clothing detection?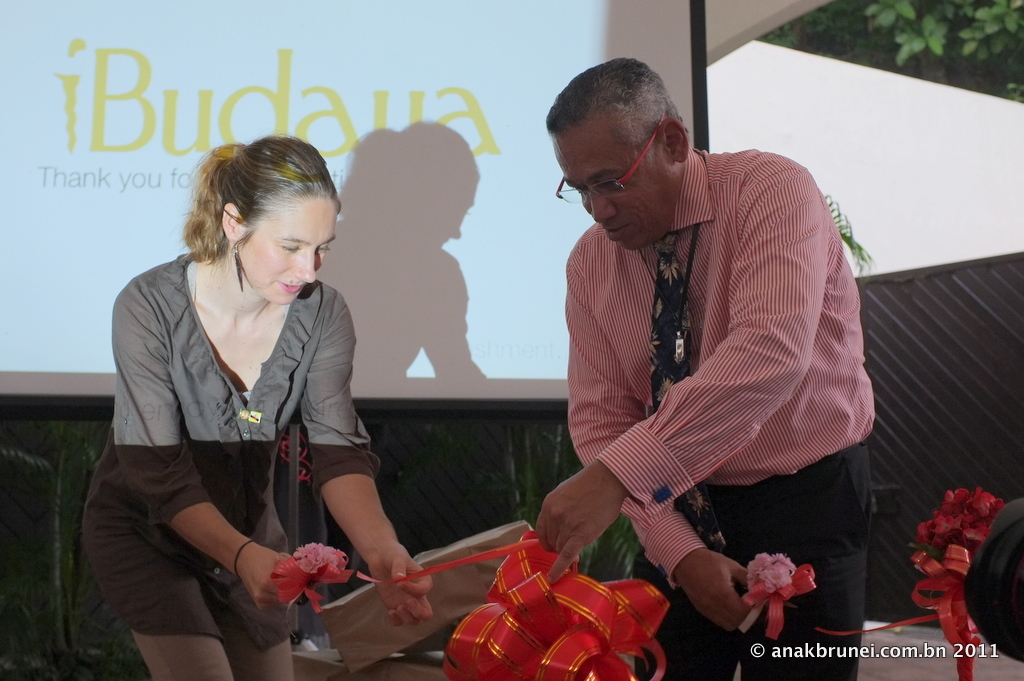
[left=82, top=243, right=386, bottom=680]
